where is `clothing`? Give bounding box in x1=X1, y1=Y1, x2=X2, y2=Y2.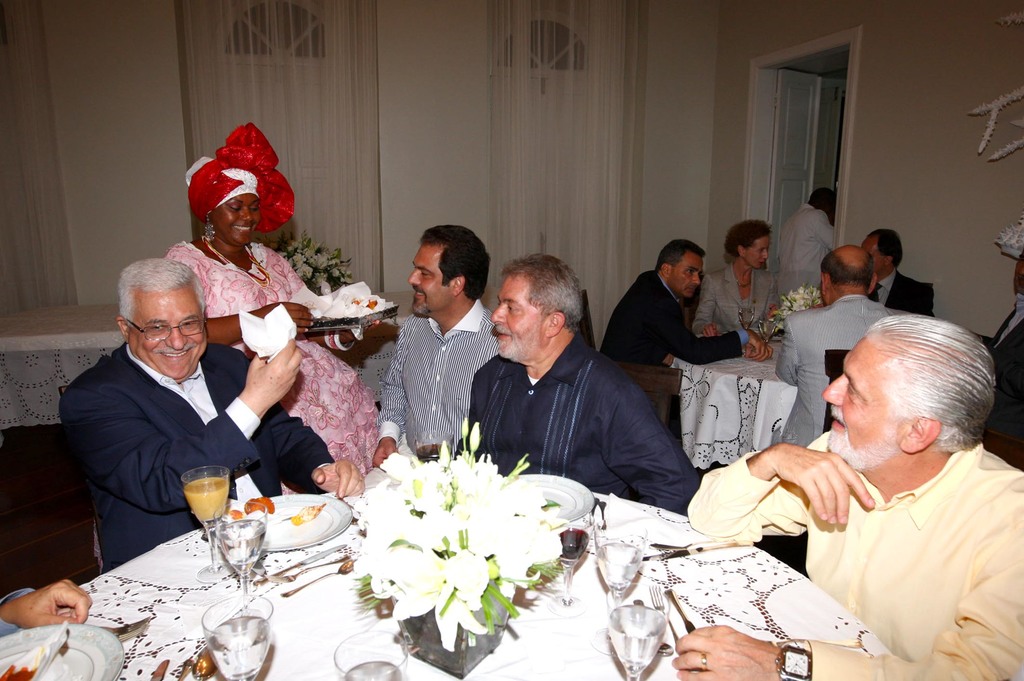
x1=376, y1=303, x2=500, y2=458.
